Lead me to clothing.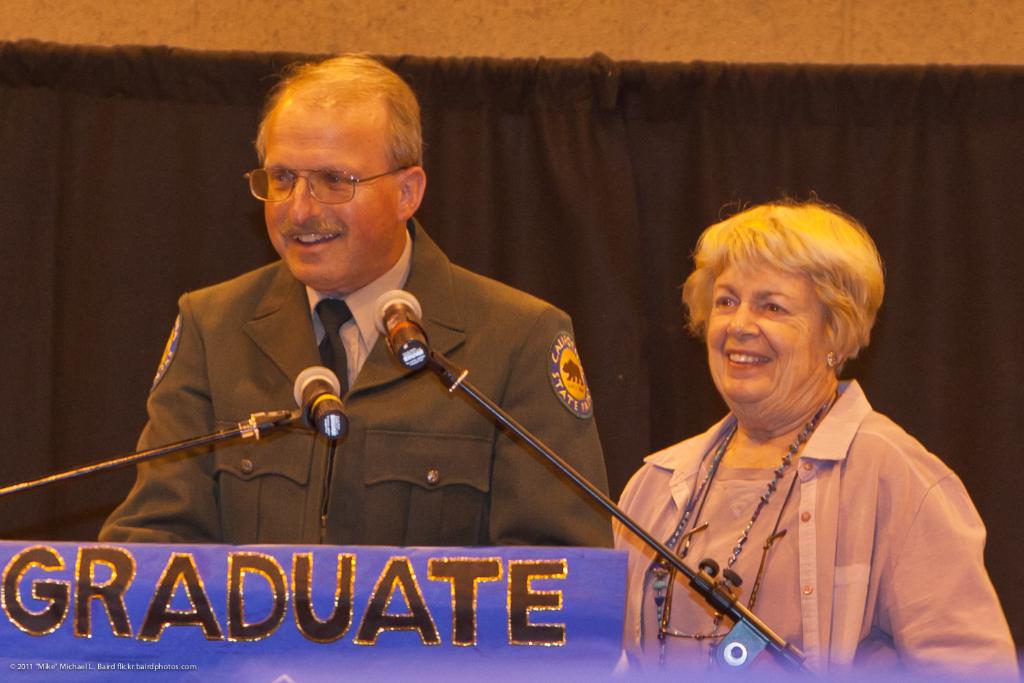
Lead to (x1=612, y1=377, x2=1023, y2=682).
